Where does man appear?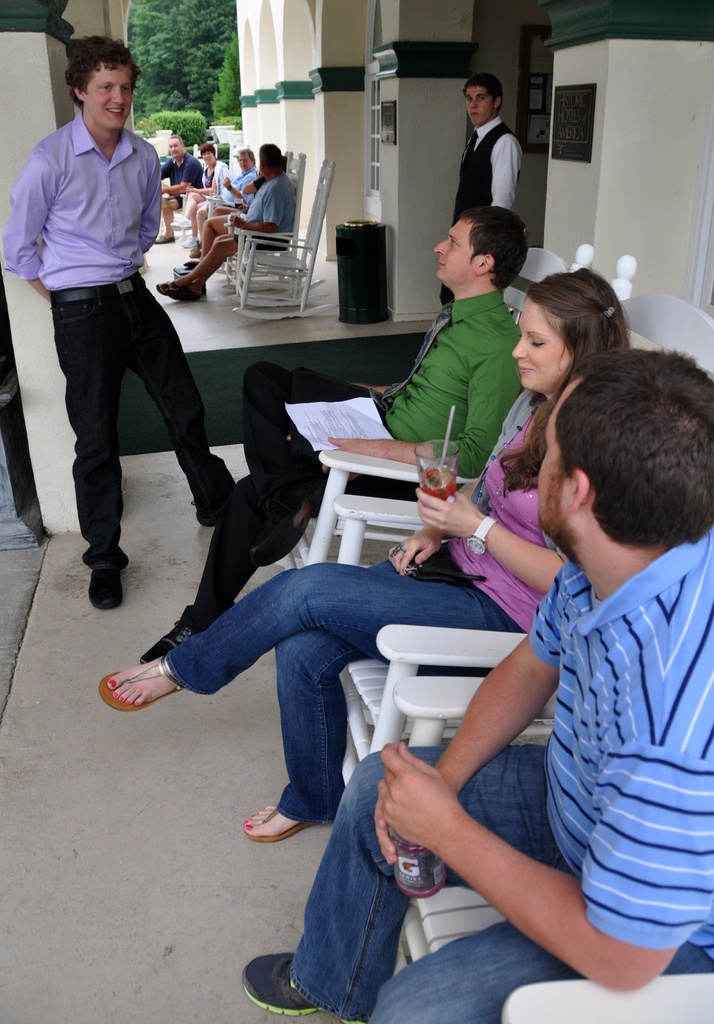
Appears at box=[437, 66, 518, 307].
